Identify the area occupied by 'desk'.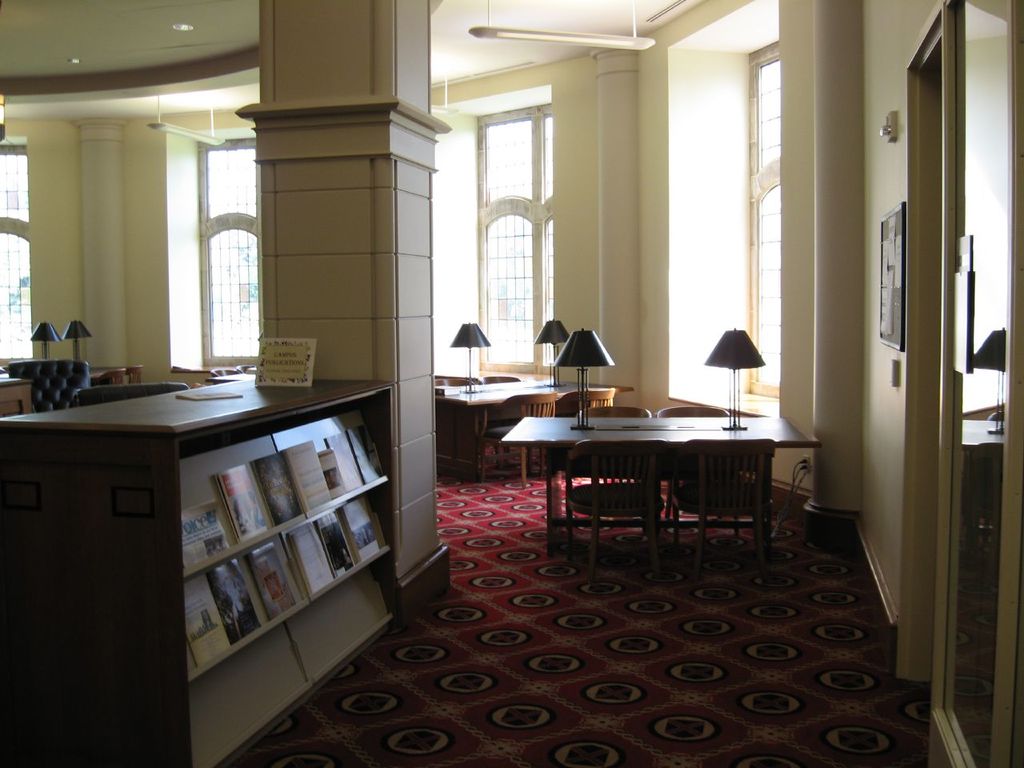
Area: (left=0, top=378, right=393, bottom=767).
